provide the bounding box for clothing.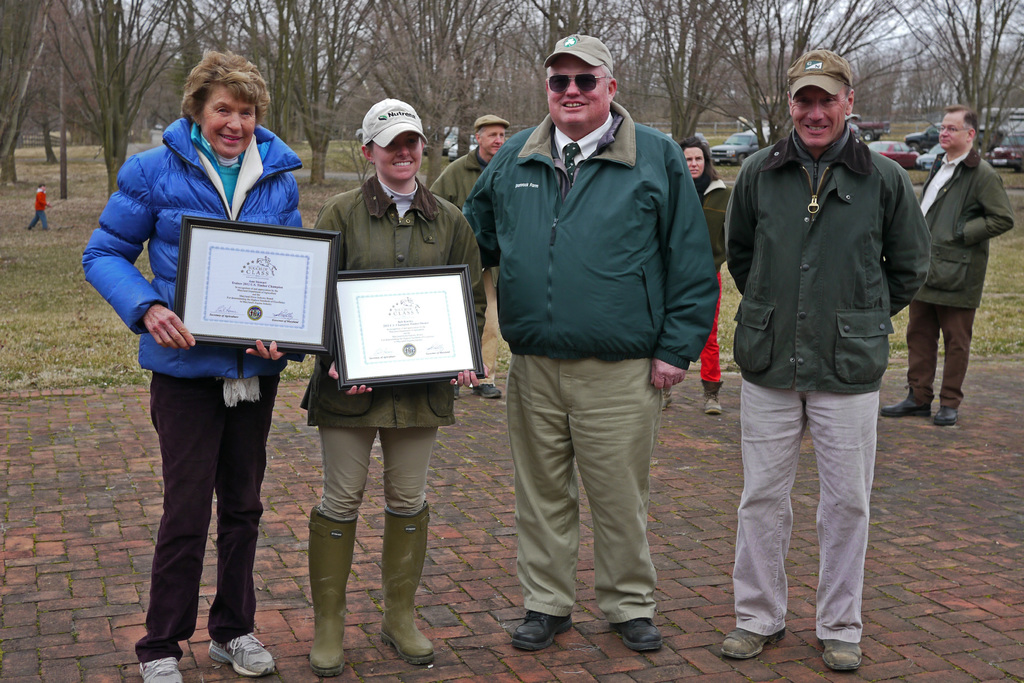
{"x1": 428, "y1": 147, "x2": 497, "y2": 385}.
